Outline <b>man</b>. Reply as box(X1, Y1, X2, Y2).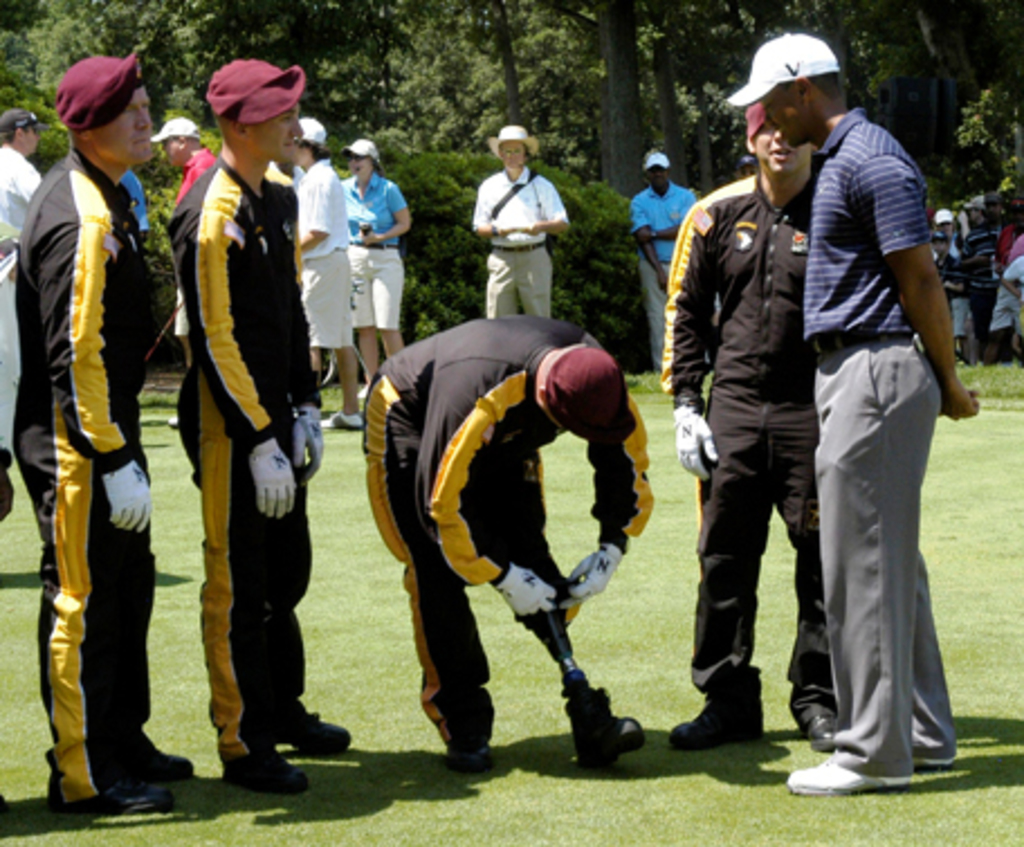
box(474, 124, 566, 317).
